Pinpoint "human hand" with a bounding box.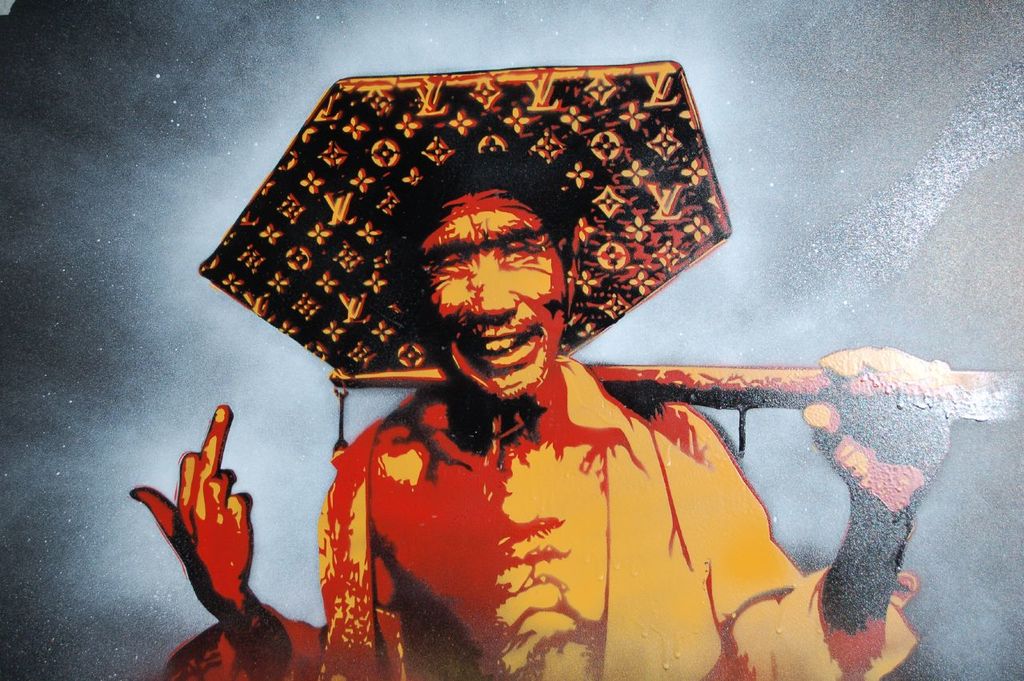
box=[799, 342, 955, 516].
